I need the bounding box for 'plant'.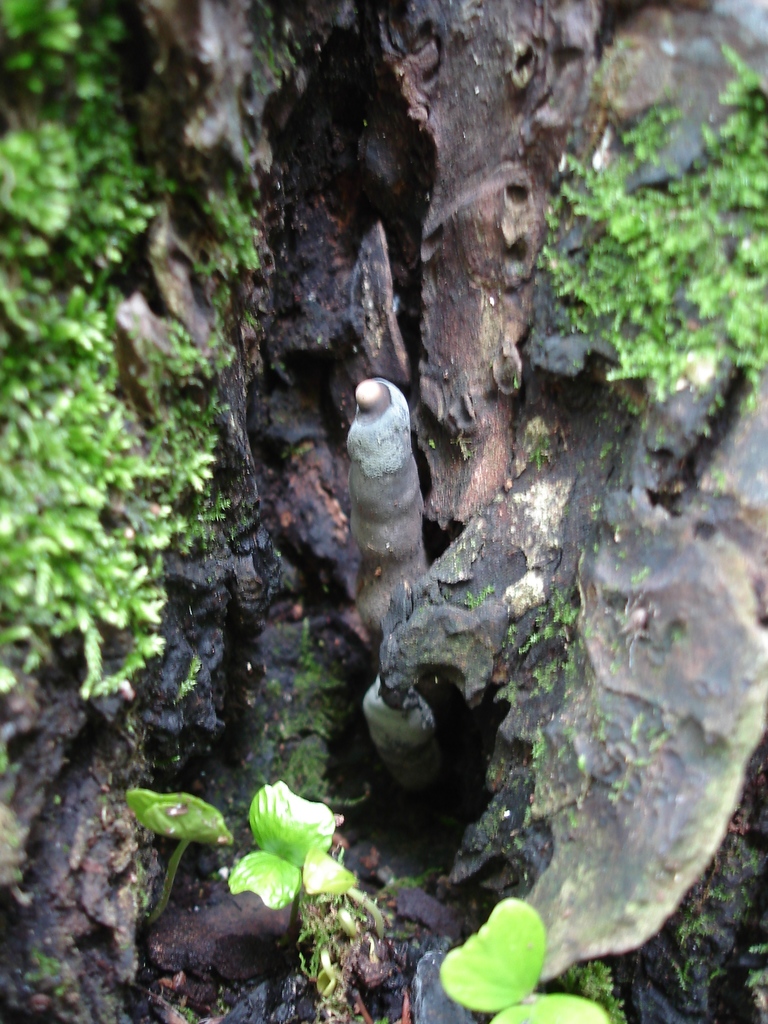
Here it is: region(442, 895, 620, 1023).
